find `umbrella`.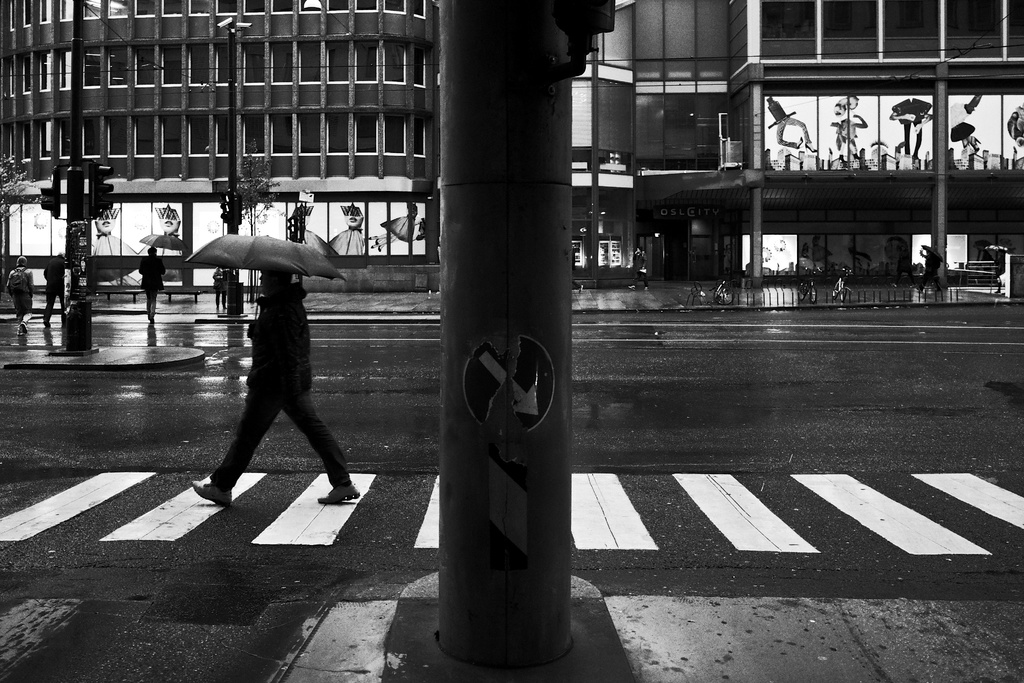
(left=186, top=233, right=348, bottom=323).
